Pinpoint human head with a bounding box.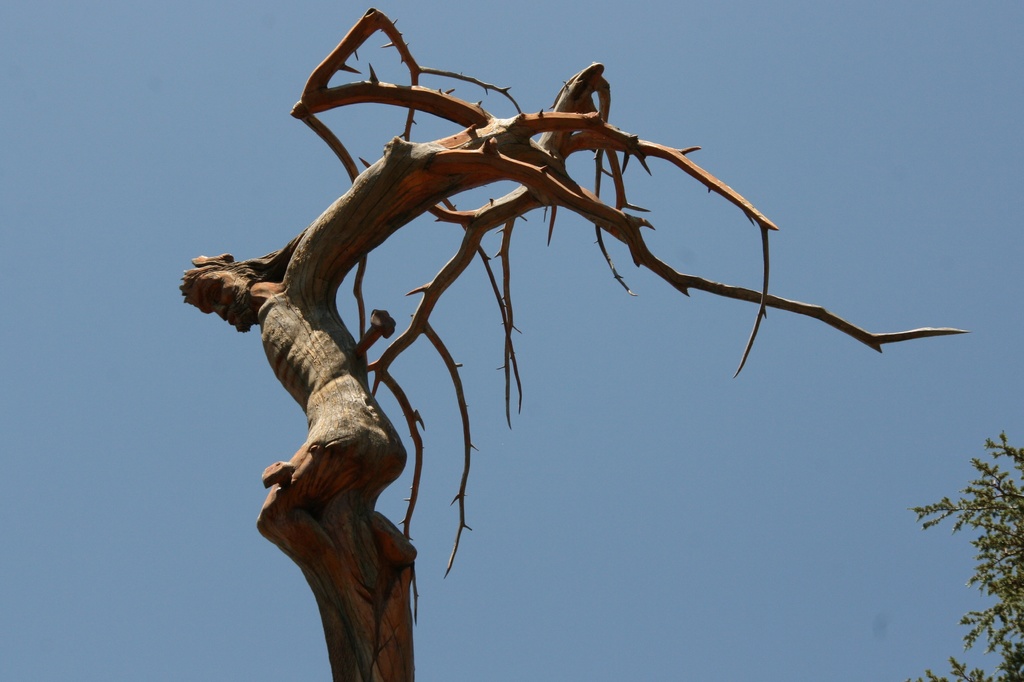
detection(184, 255, 259, 337).
